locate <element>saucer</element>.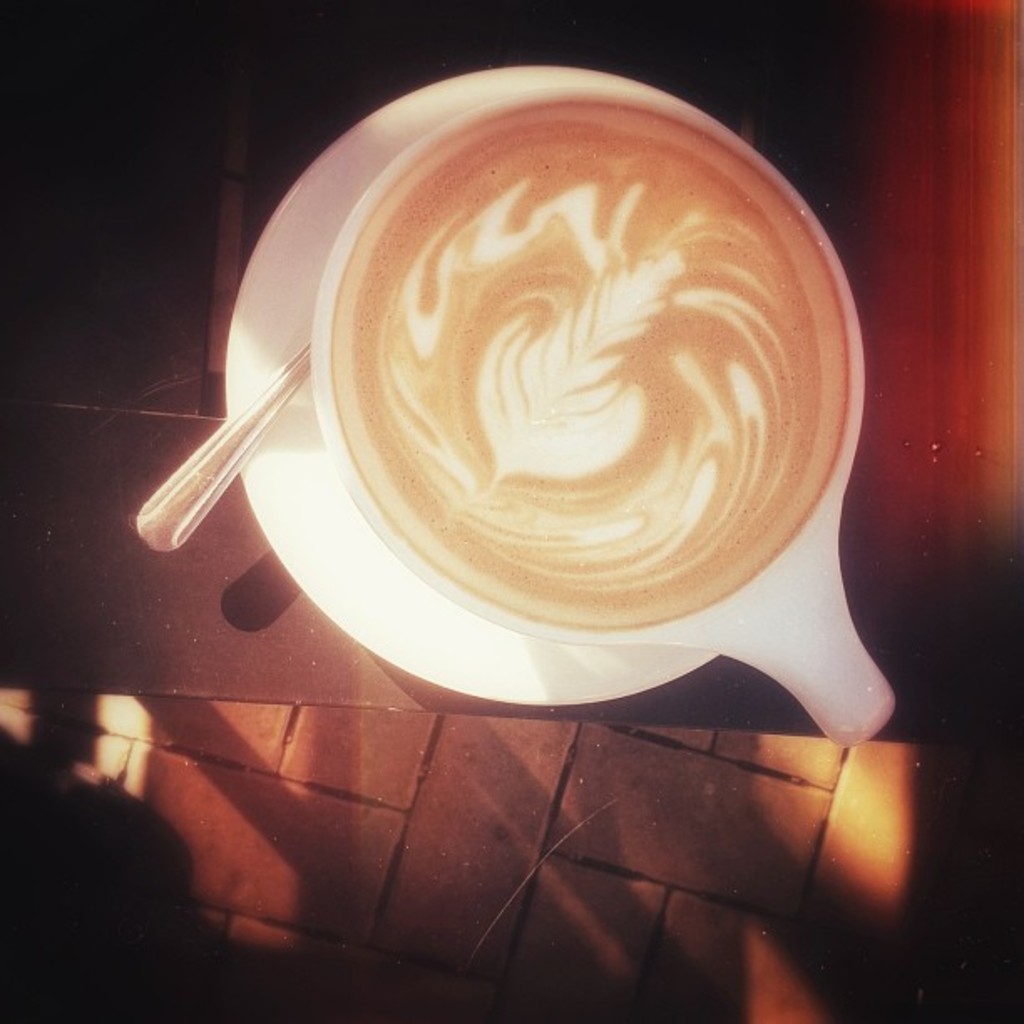
Bounding box: Rect(223, 65, 724, 708).
